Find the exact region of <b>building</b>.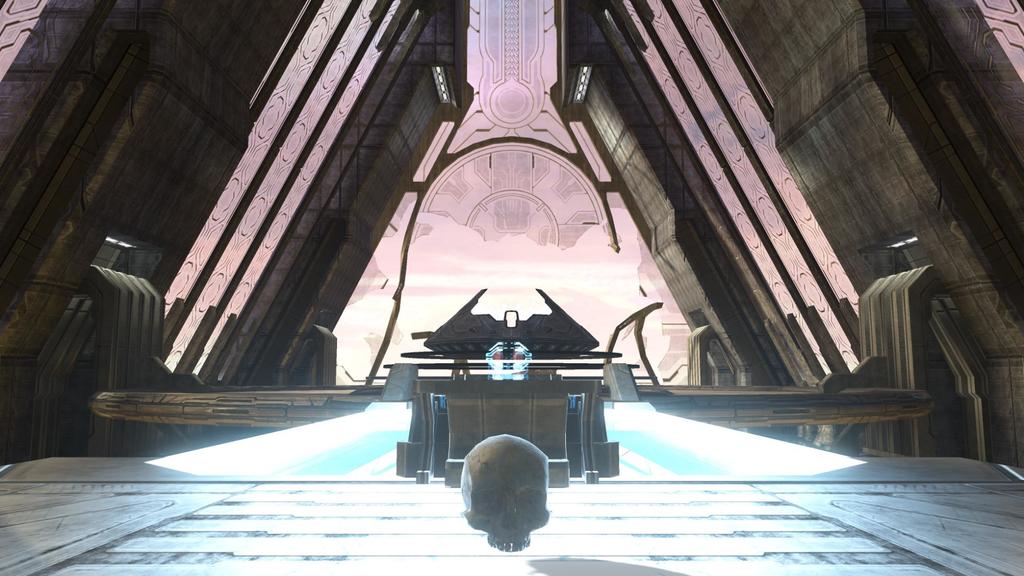
Exact region: 0, 0, 1023, 575.
